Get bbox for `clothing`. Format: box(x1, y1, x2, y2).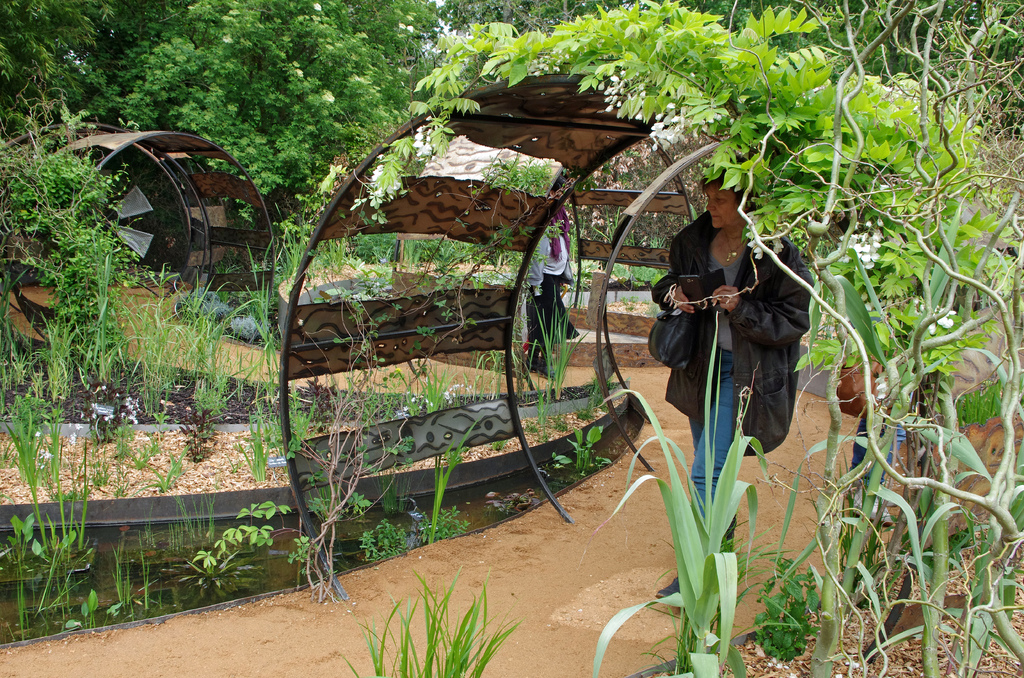
box(657, 185, 769, 434).
